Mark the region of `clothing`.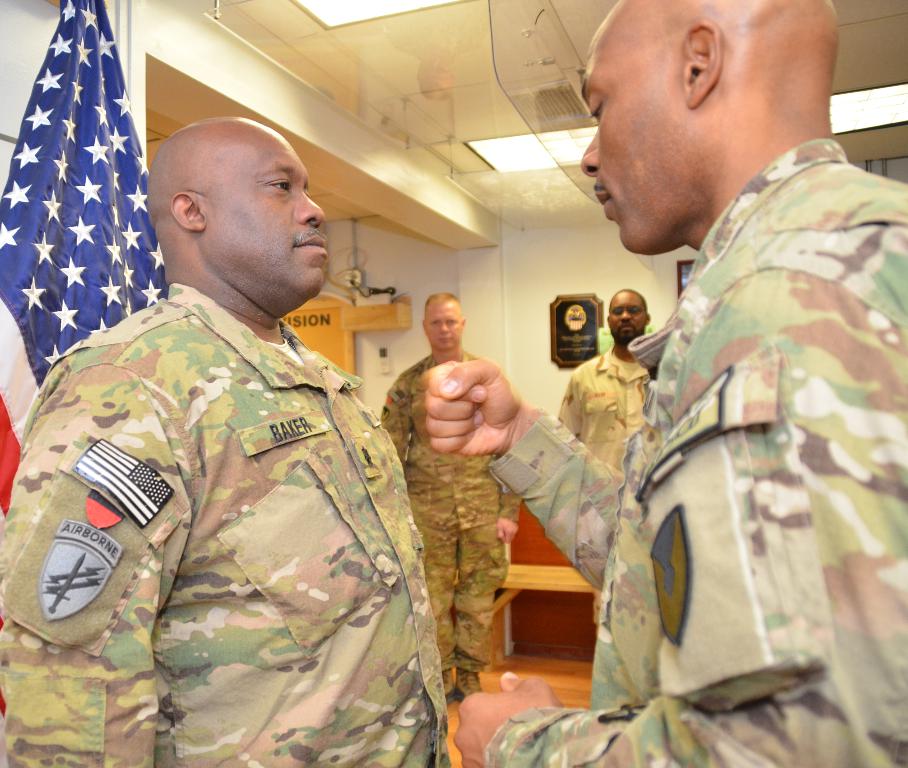
Region: box(19, 223, 446, 744).
